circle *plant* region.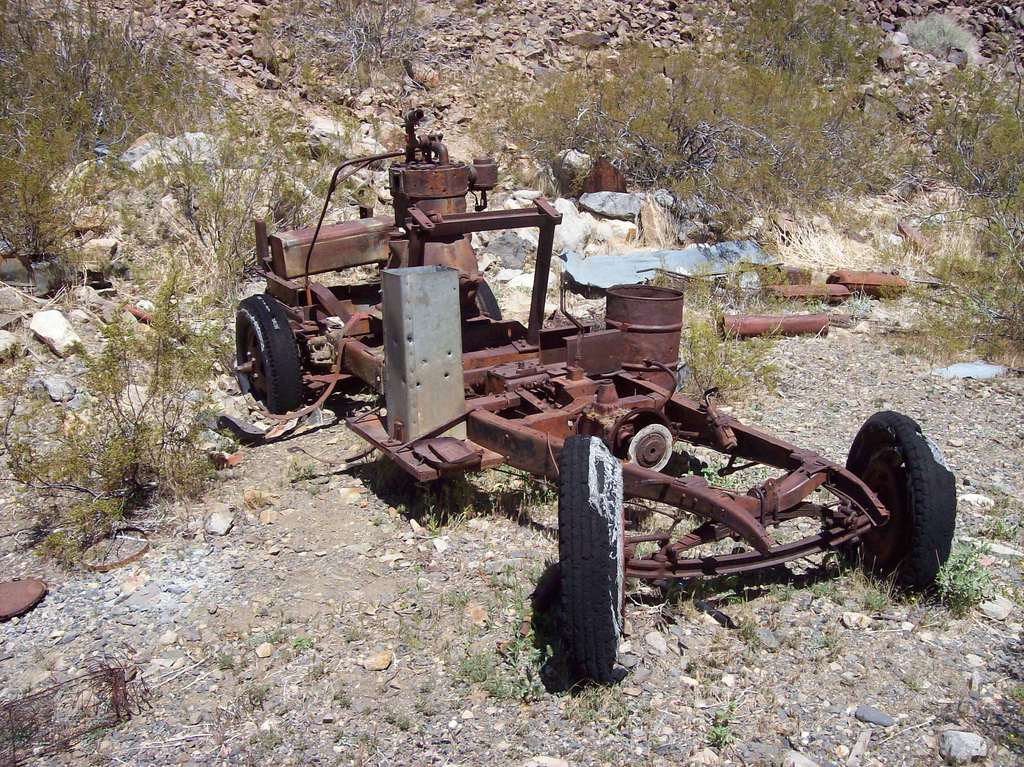
Region: 216, 650, 227, 668.
